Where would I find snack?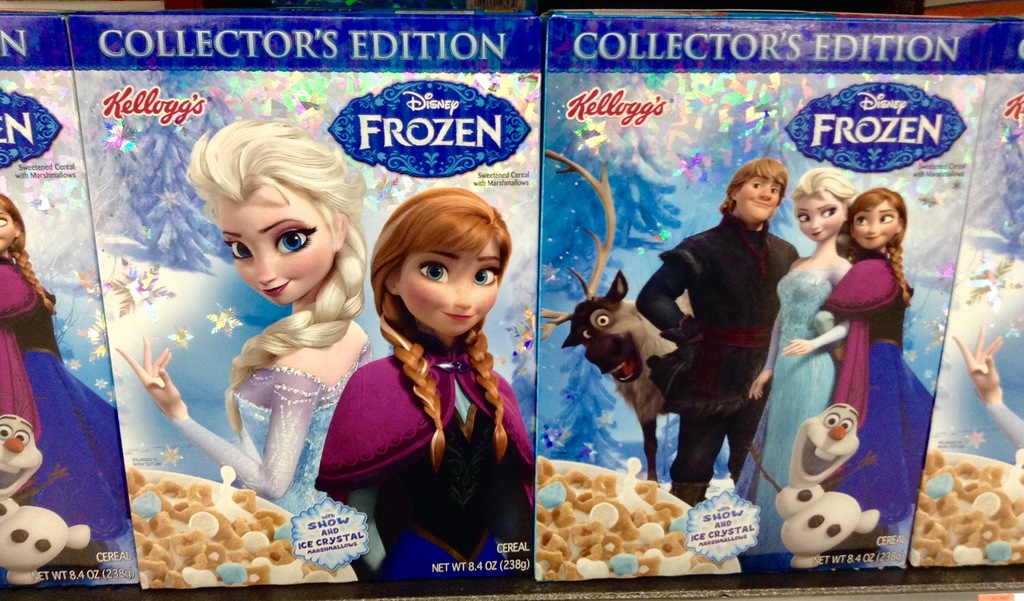
At locate(906, 440, 1021, 577).
